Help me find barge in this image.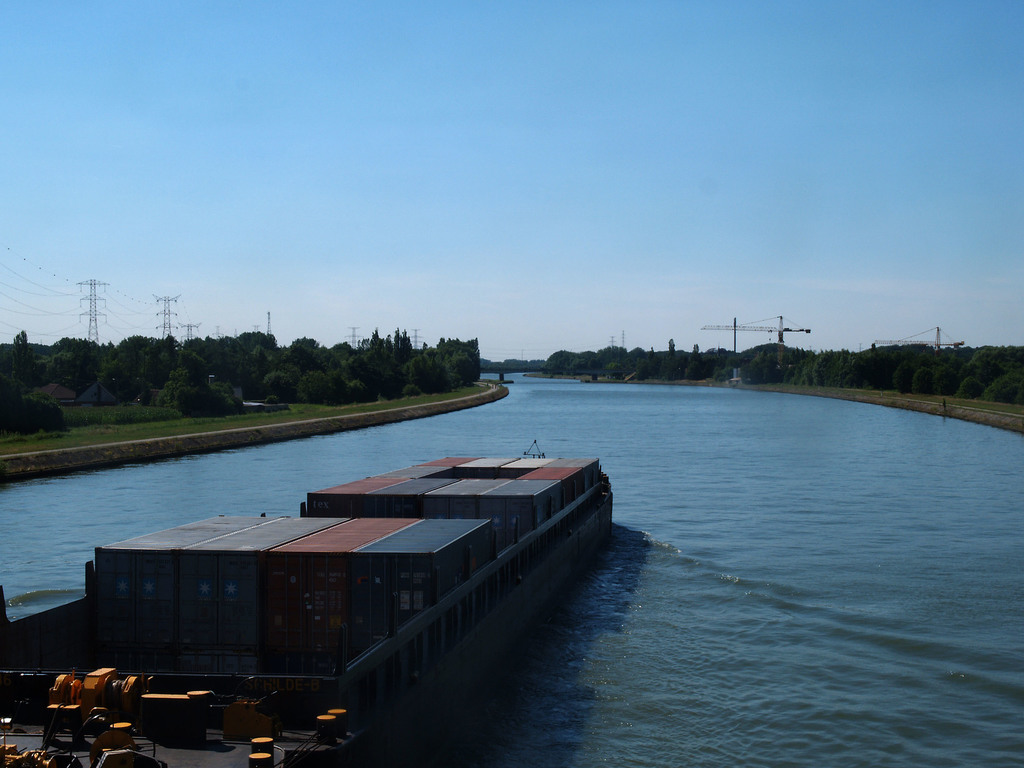
Found it: Rect(0, 438, 612, 767).
